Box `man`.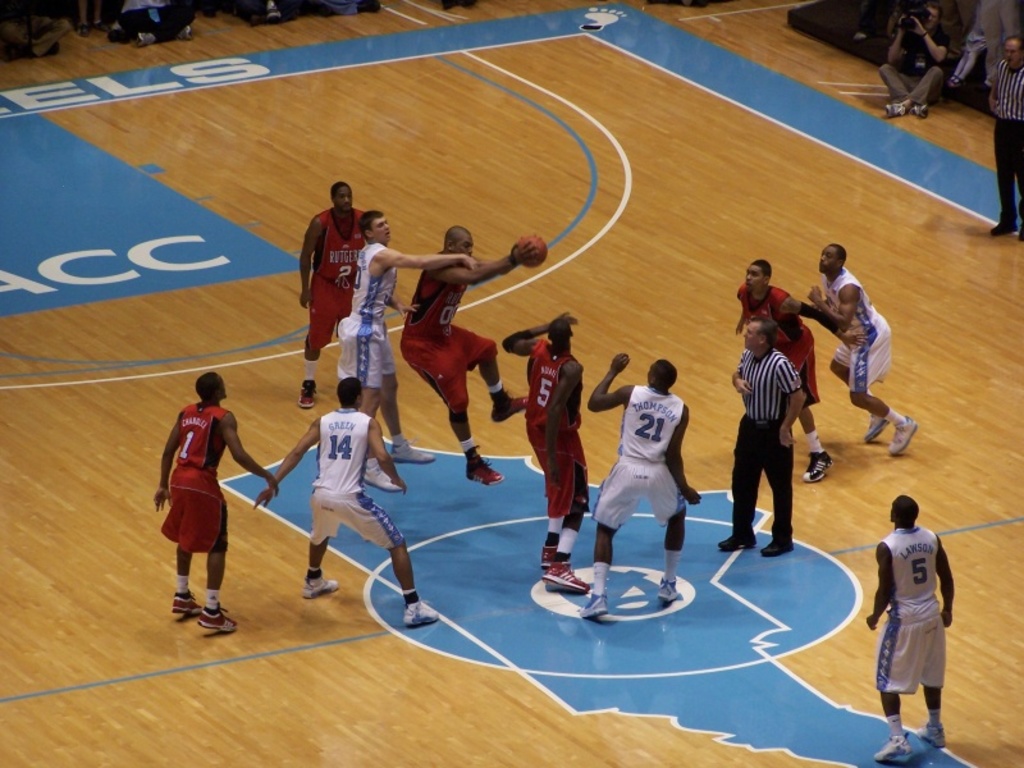
[865,480,968,745].
